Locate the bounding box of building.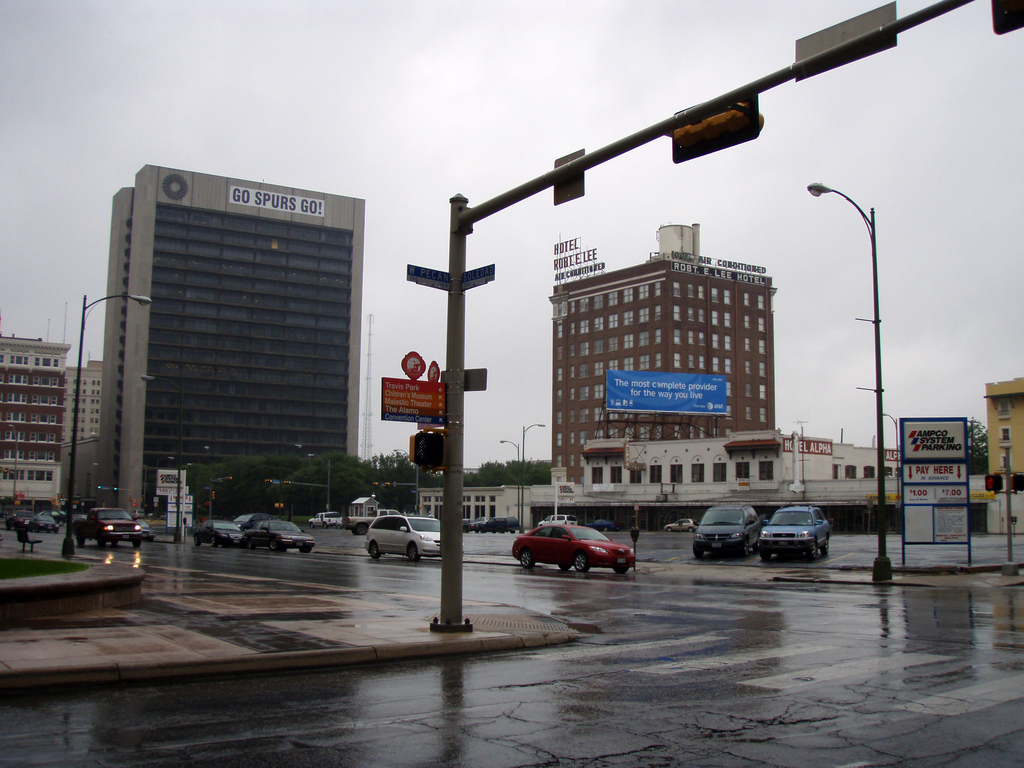
Bounding box: crop(986, 376, 1023, 535).
